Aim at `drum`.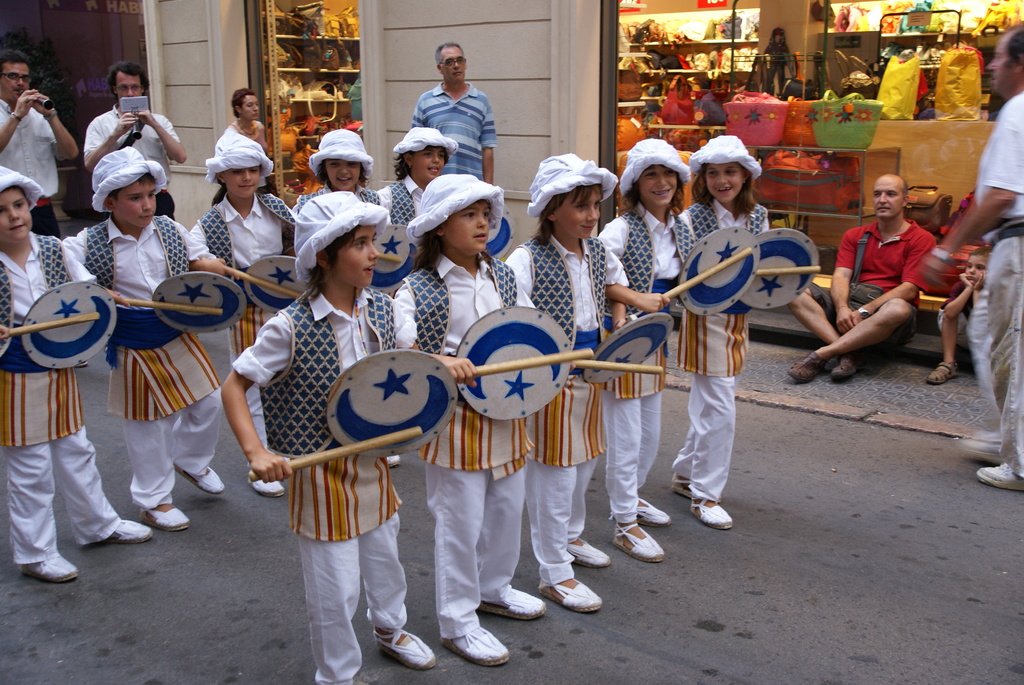
Aimed at 740 228 820 311.
